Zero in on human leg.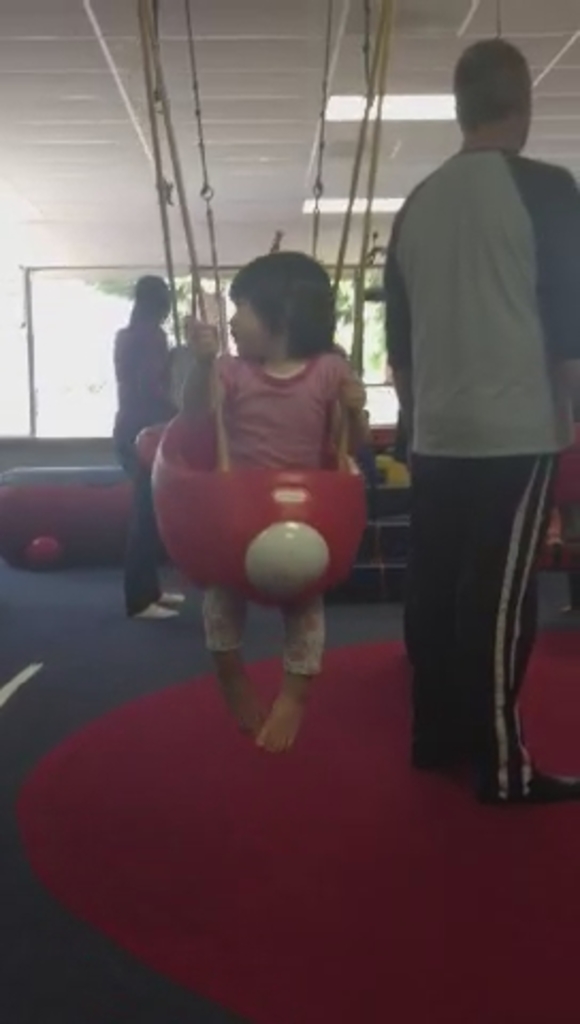
Zeroed in: (435, 463, 574, 796).
